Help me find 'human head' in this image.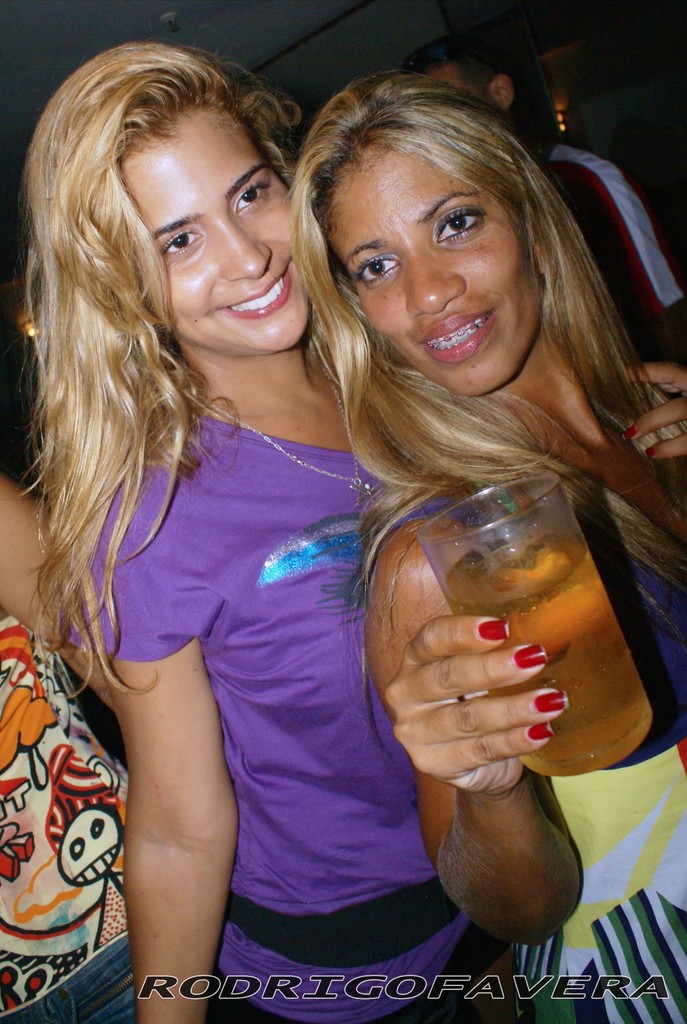
Found it: (288, 56, 572, 379).
